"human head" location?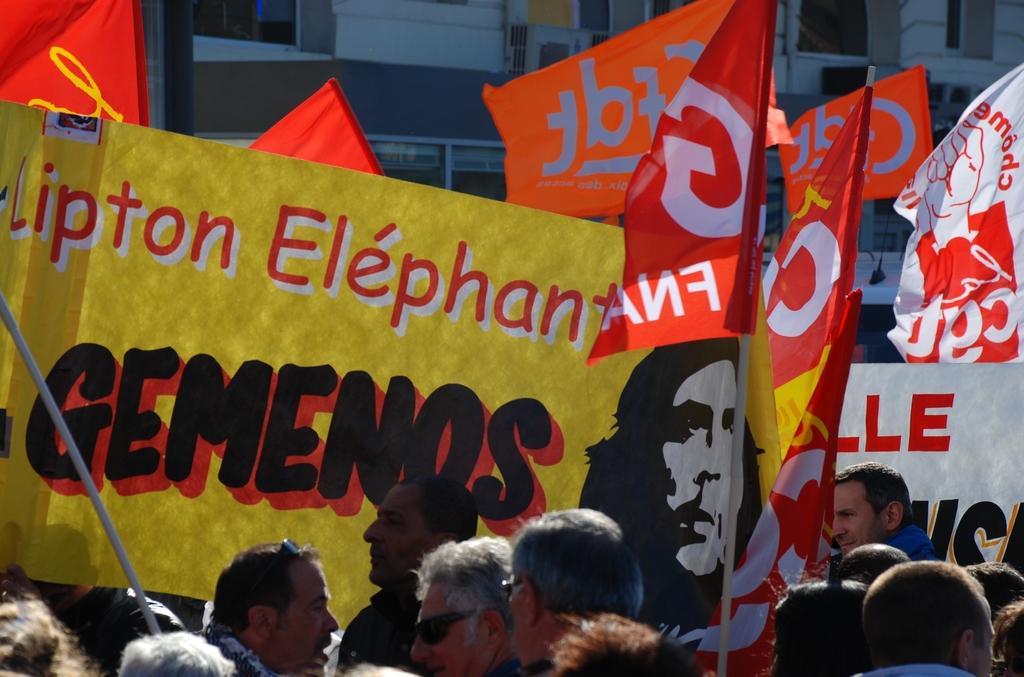
{"left": 962, "top": 560, "right": 1022, "bottom": 618}
